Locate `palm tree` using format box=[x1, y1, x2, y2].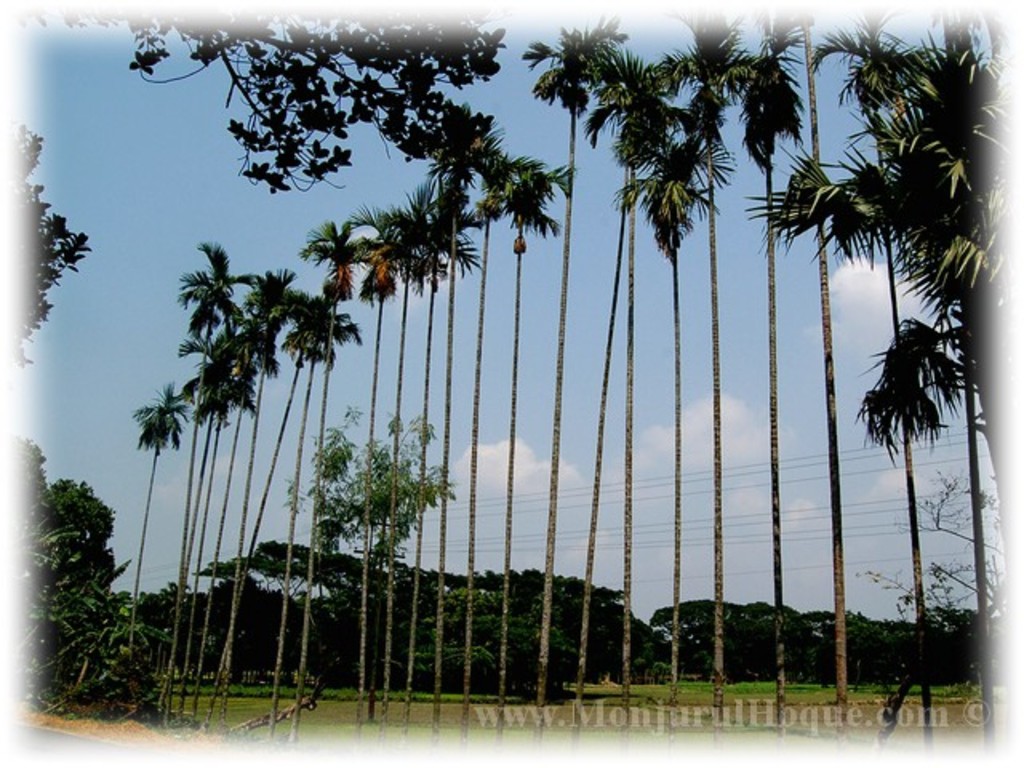
box=[629, 141, 698, 686].
